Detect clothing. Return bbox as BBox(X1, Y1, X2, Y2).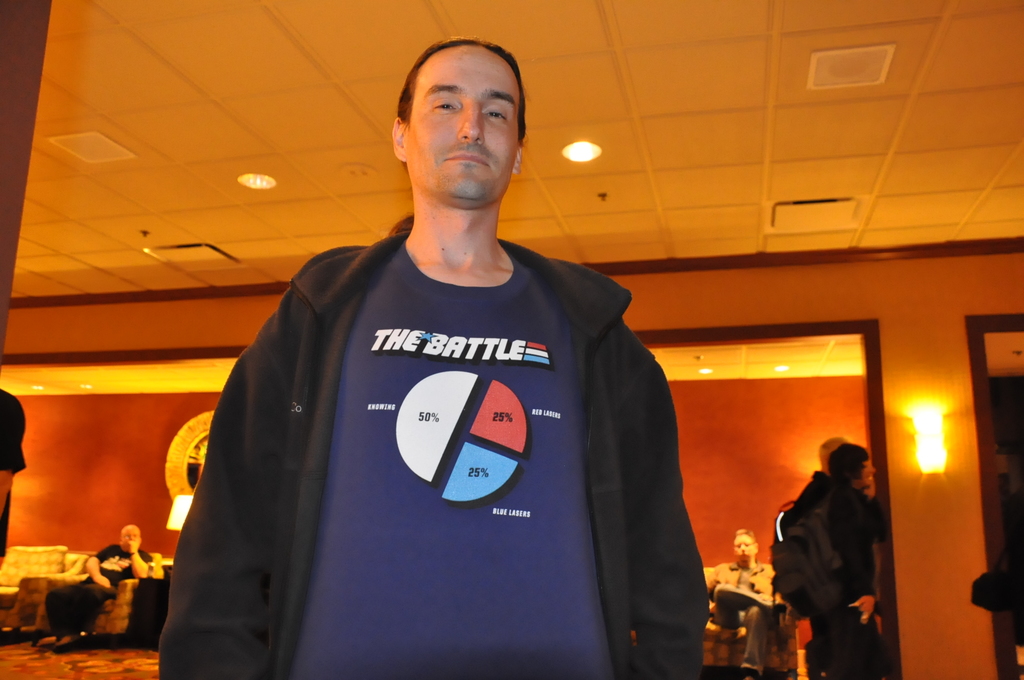
BBox(0, 387, 29, 575).
